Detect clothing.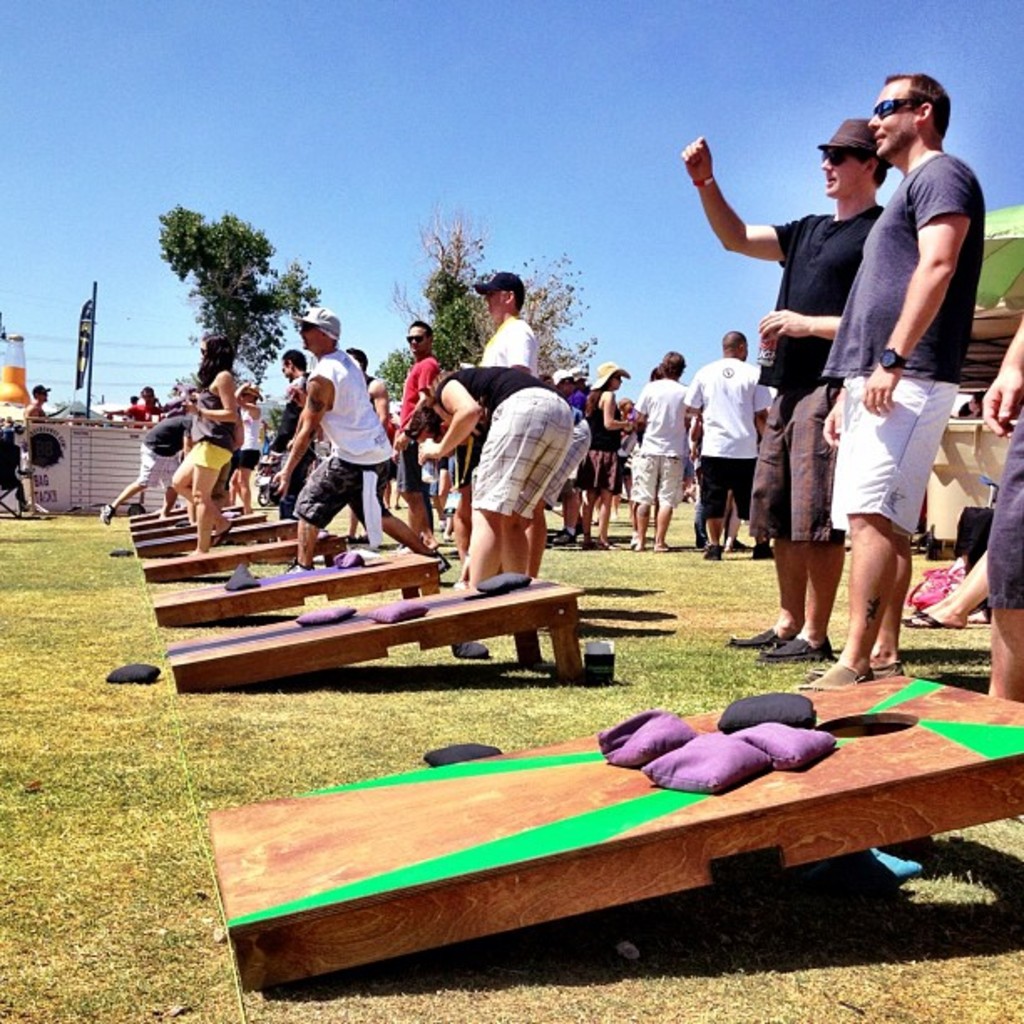
Detected at l=954, t=390, r=986, b=427.
